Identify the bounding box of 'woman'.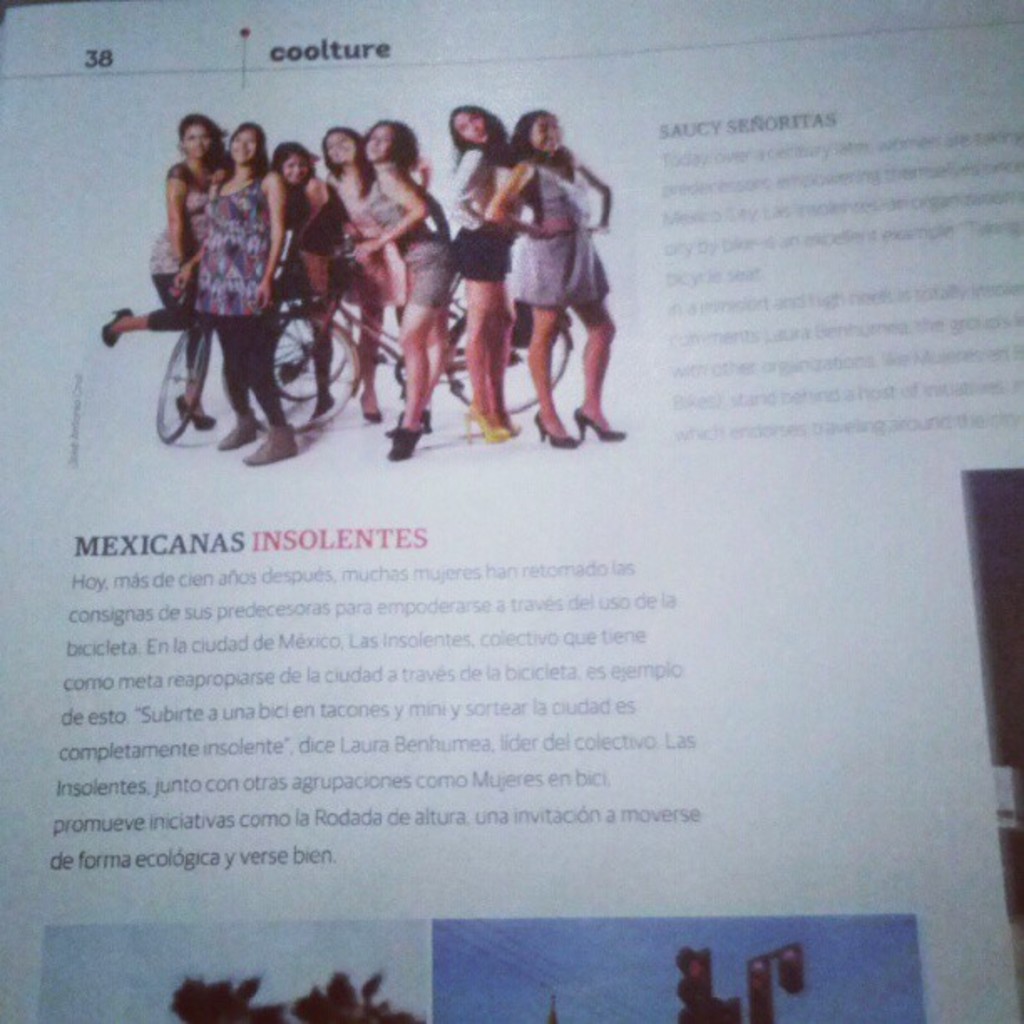
detection(490, 107, 629, 445).
